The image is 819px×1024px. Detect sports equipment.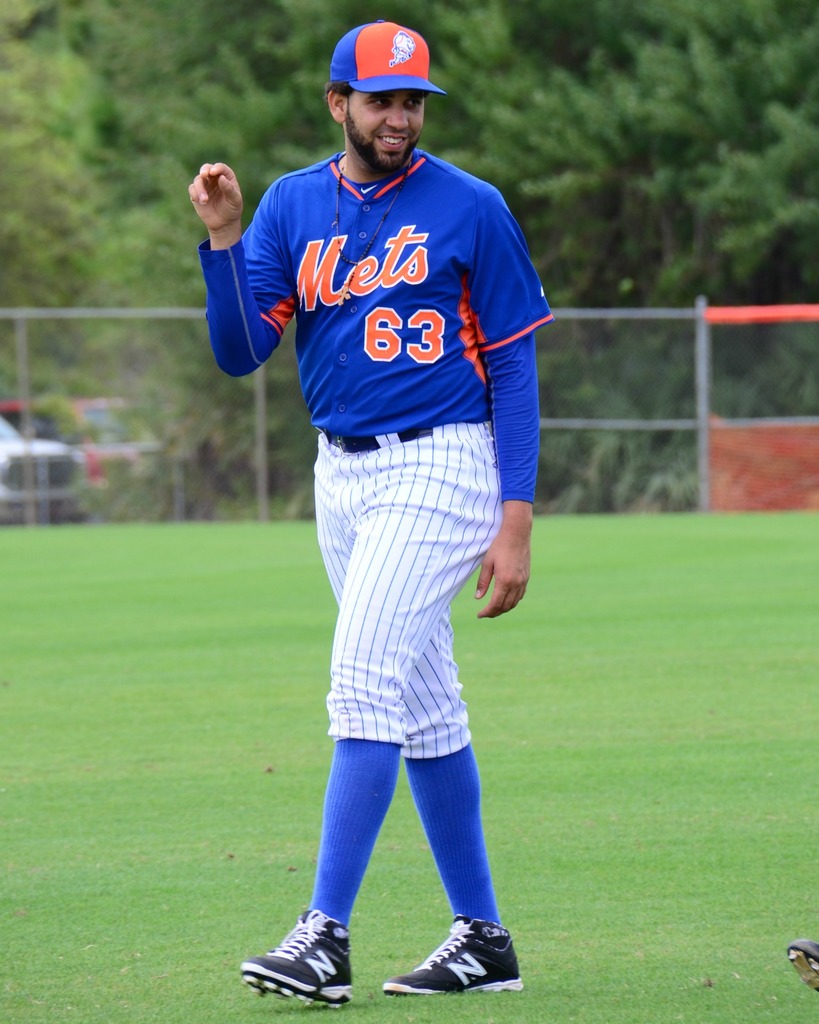
Detection: pyautogui.locateOnScreen(386, 908, 523, 1000).
